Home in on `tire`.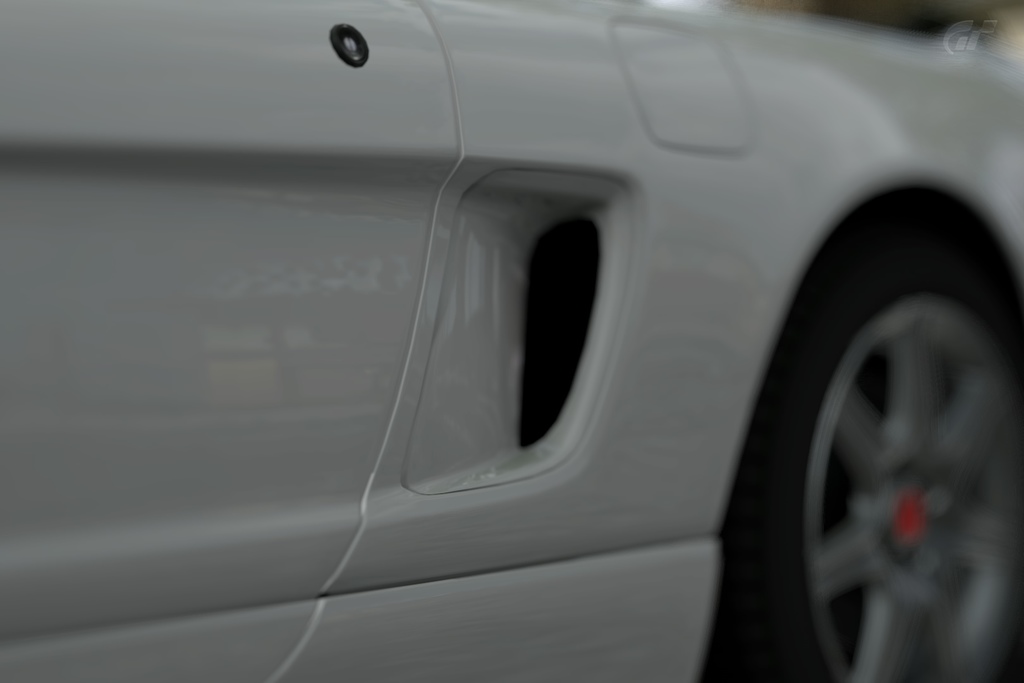
Homed in at bbox=[729, 199, 1020, 682].
